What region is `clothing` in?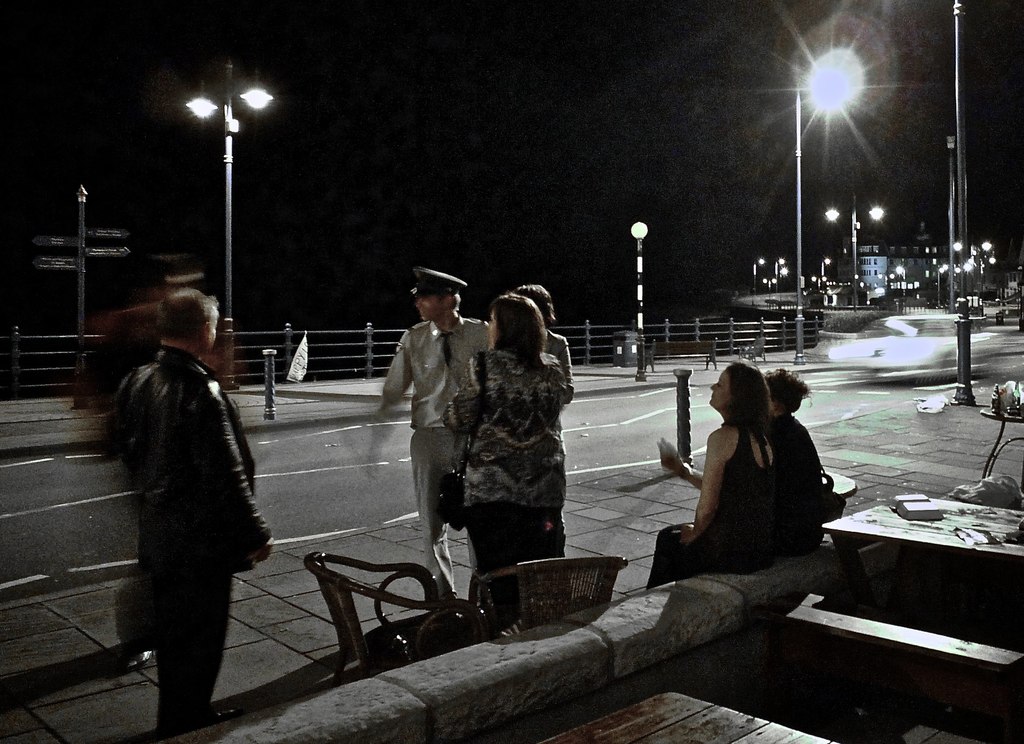
crop(373, 314, 493, 581).
